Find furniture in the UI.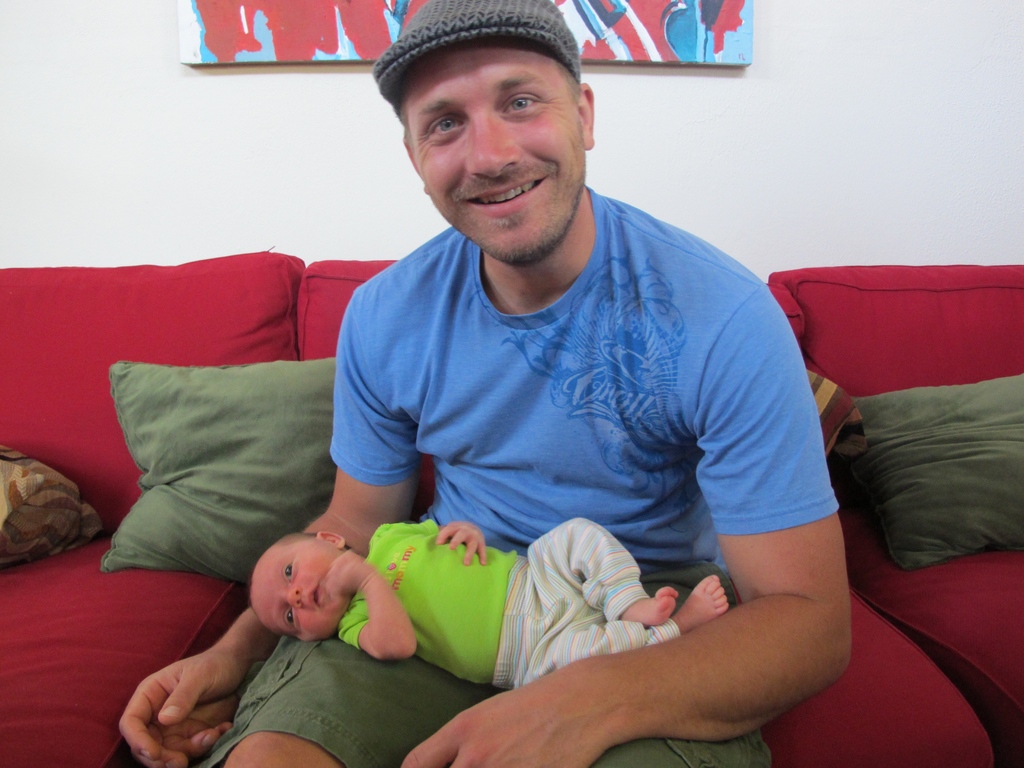
UI element at [x1=0, y1=247, x2=1023, y2=767].
